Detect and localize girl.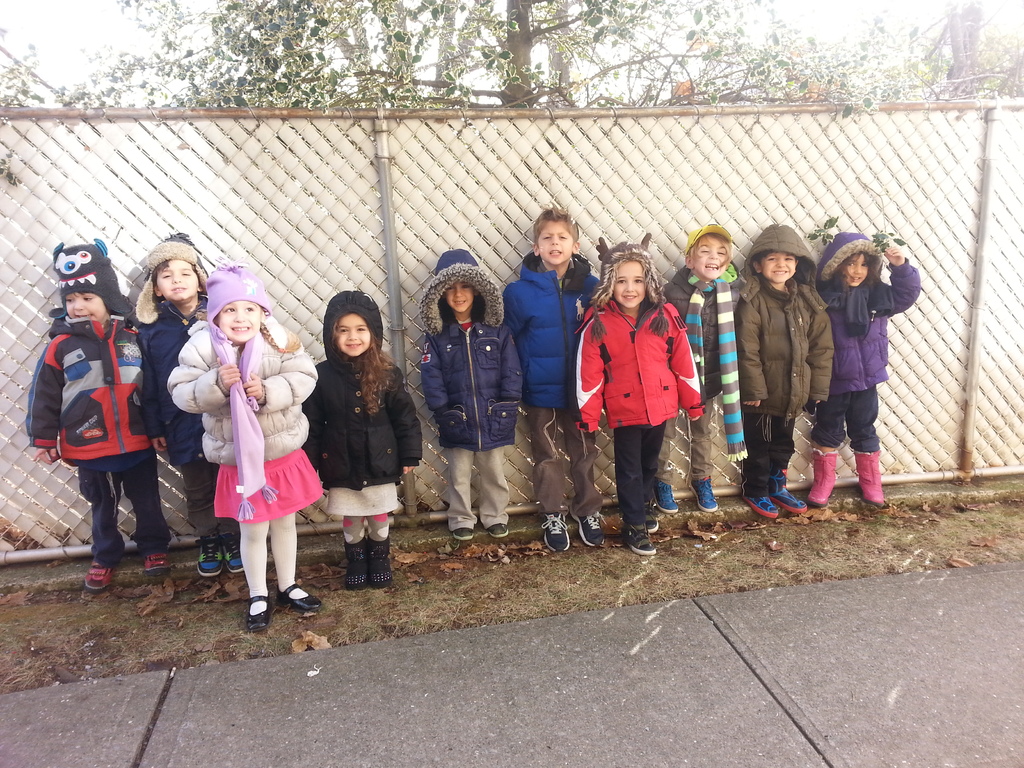
Localized at BBox(305, 291, 424, 573).
